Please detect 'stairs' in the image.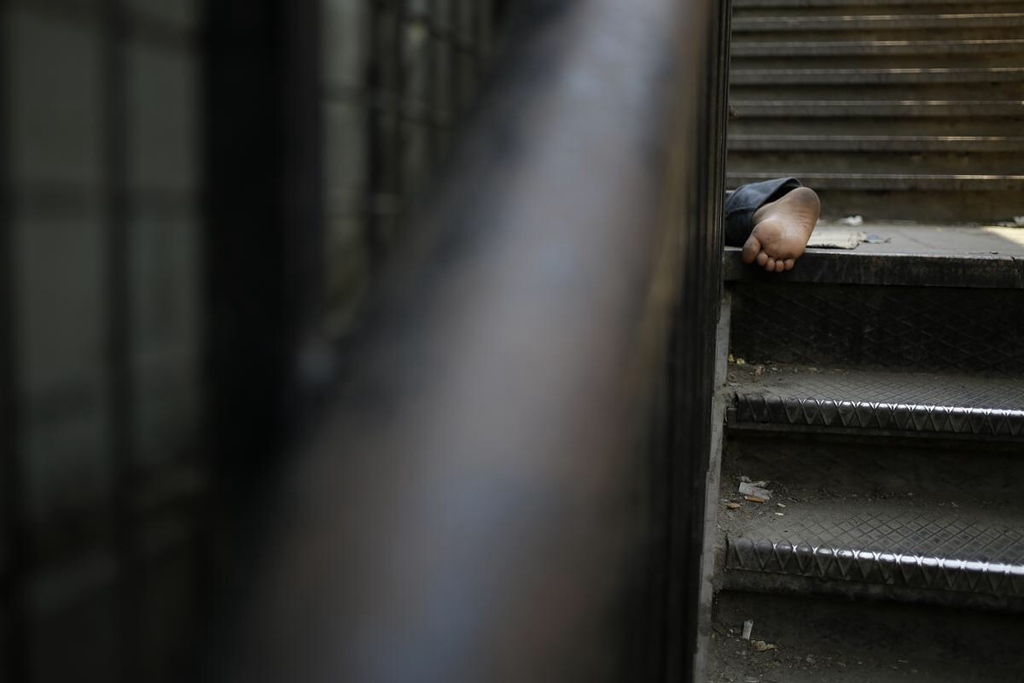
(690, 0, 1023, 682).
